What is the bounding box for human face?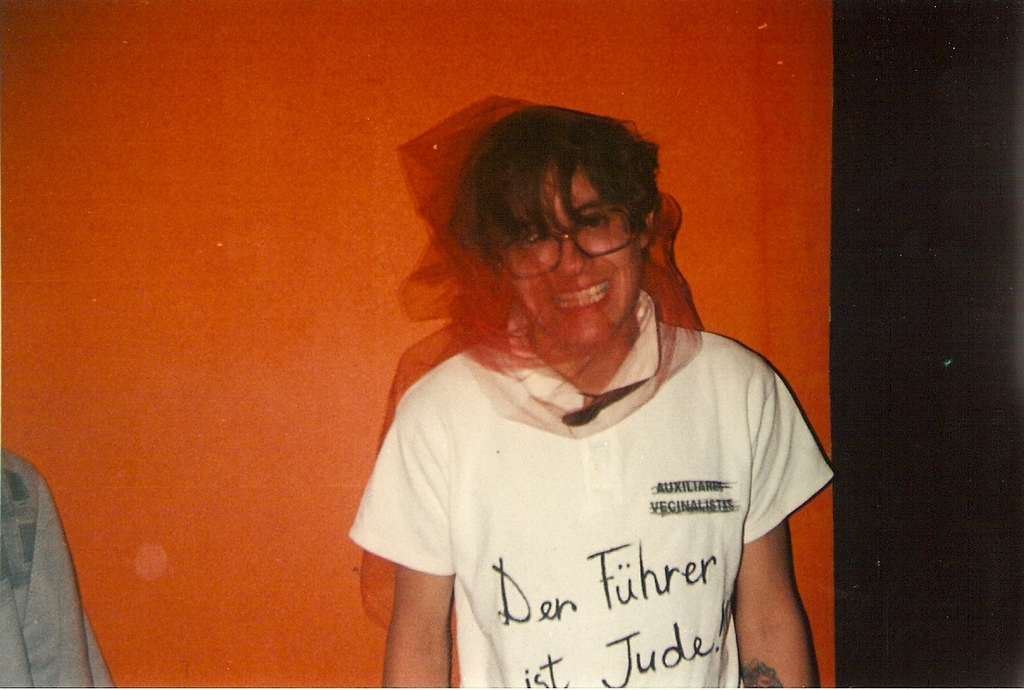
region(502, 151, 636, 343).
